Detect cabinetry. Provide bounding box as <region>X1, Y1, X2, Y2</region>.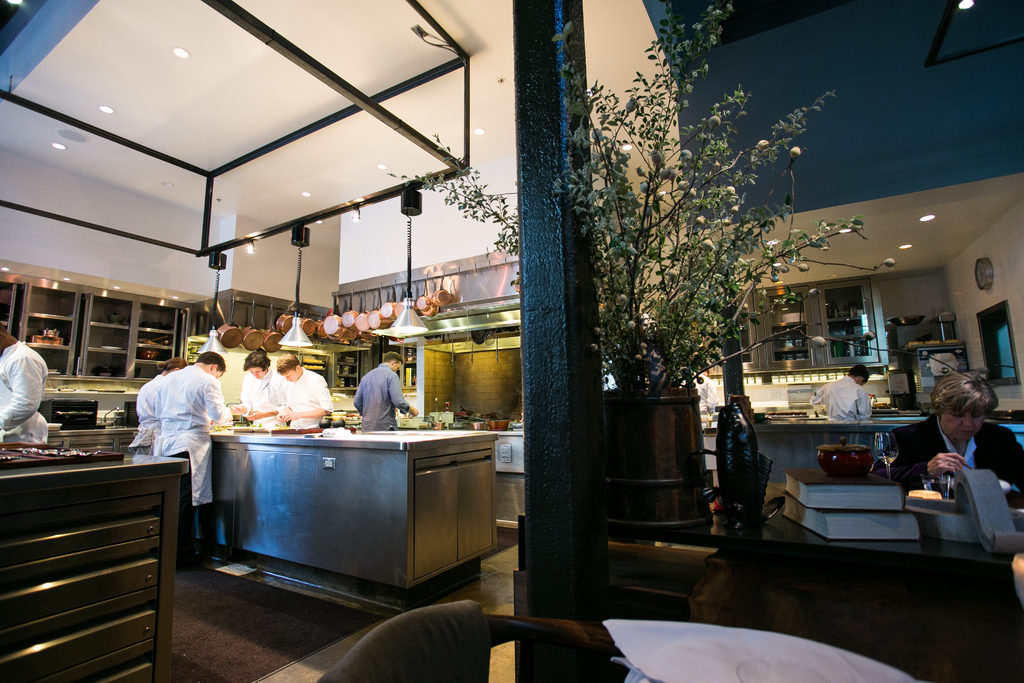
<region>695, 356, 908, 436</region>.
